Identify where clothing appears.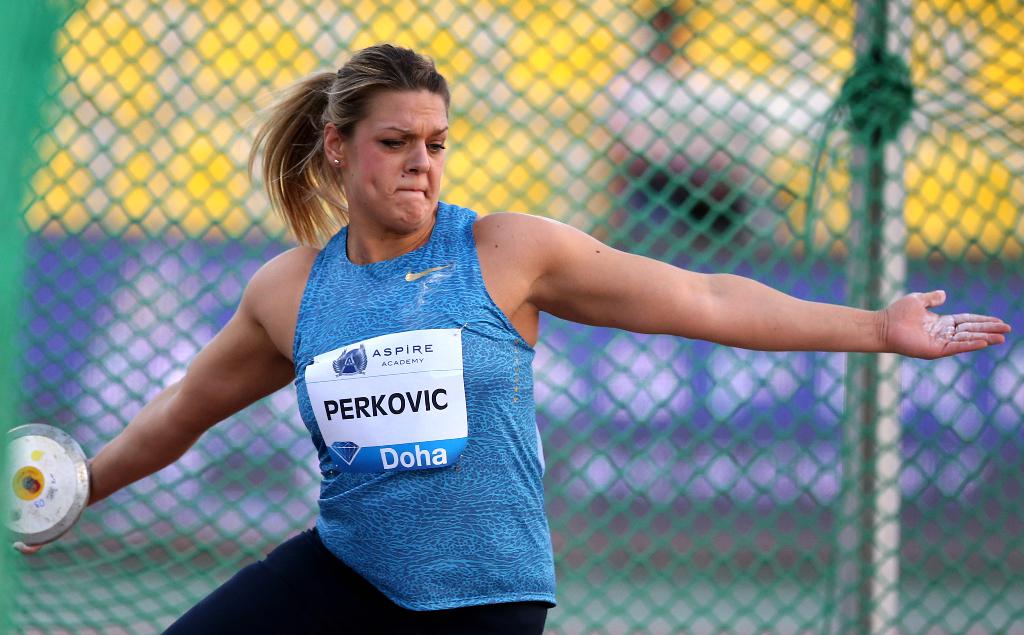
Appears at <bbox>156, 197, 554, 634</bbox>.
